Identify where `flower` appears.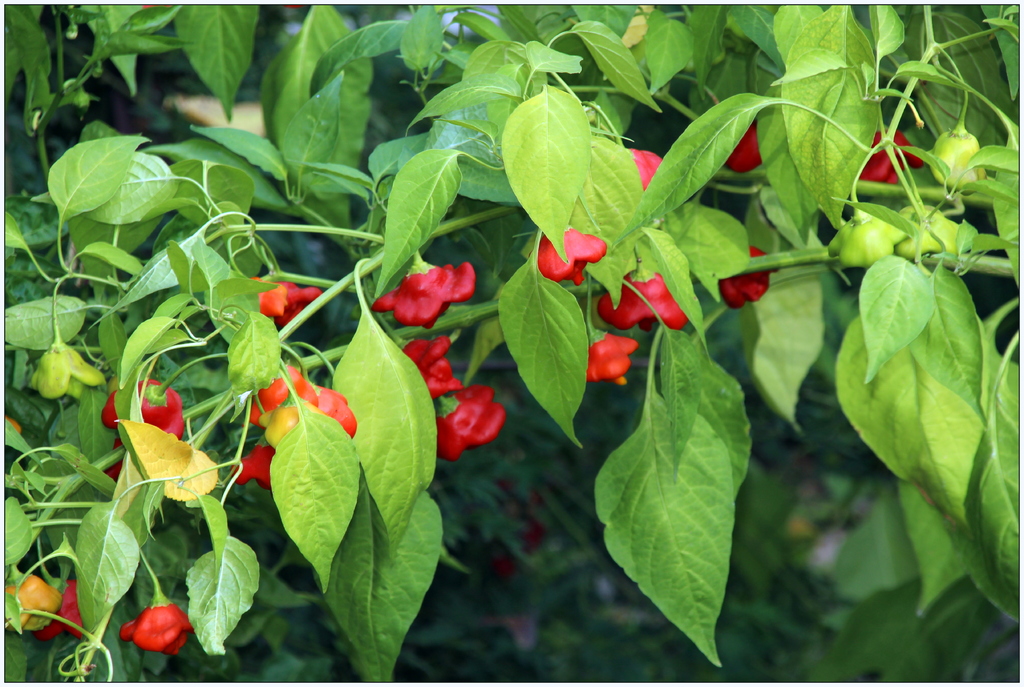
Appears at pyautogui.locateOnScreen(715, 242, 781, 311).
